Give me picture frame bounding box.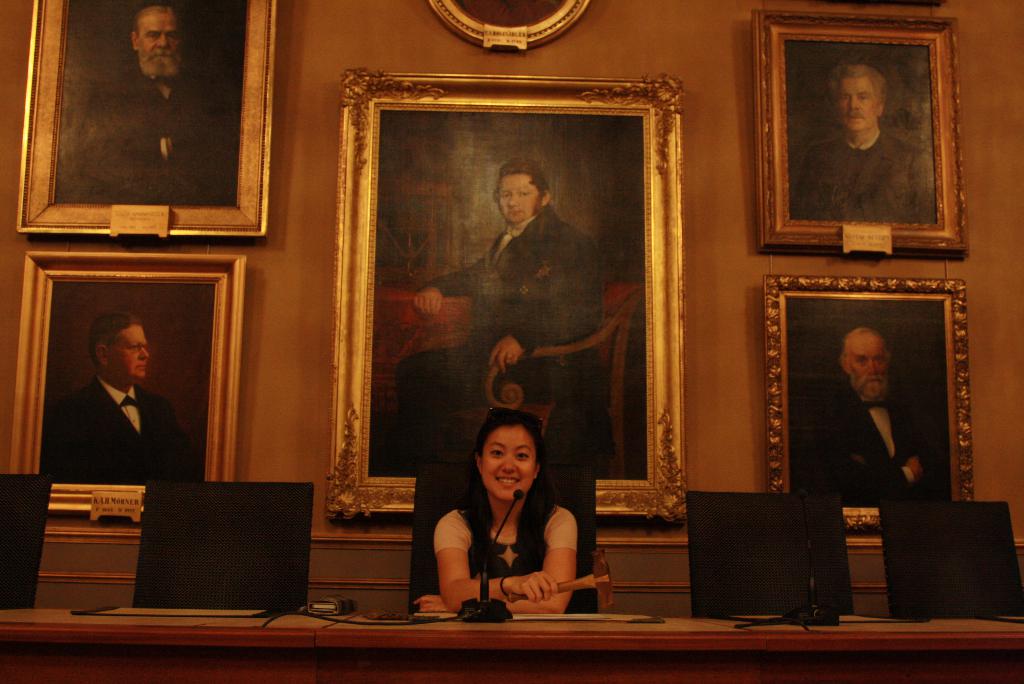
select_region(762, 268, 980, 529).
